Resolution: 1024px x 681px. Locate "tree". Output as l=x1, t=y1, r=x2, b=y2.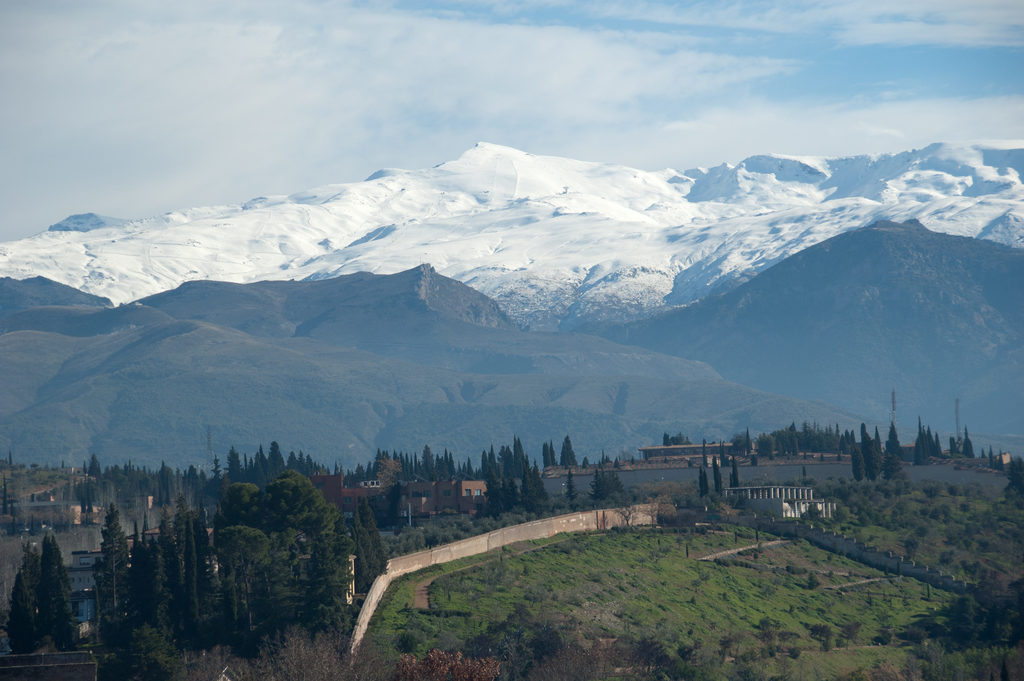
l=692, t=575, r=701, b=589.
